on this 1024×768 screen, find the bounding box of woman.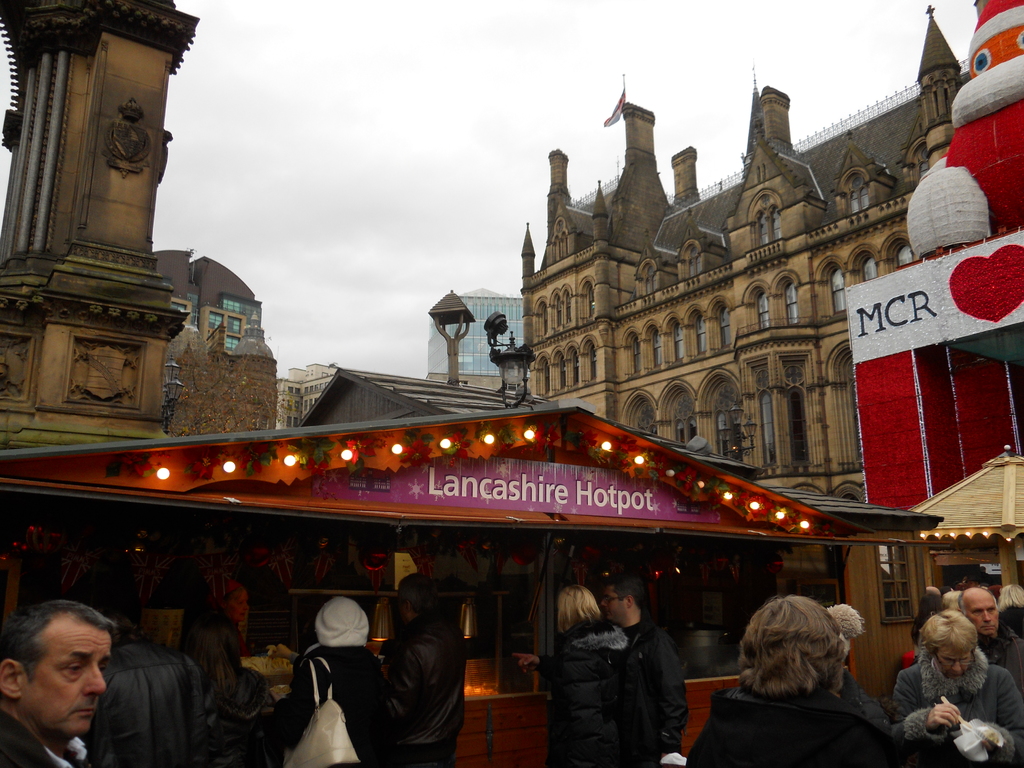
Bounding box: box(283, 593, 389, 767).
